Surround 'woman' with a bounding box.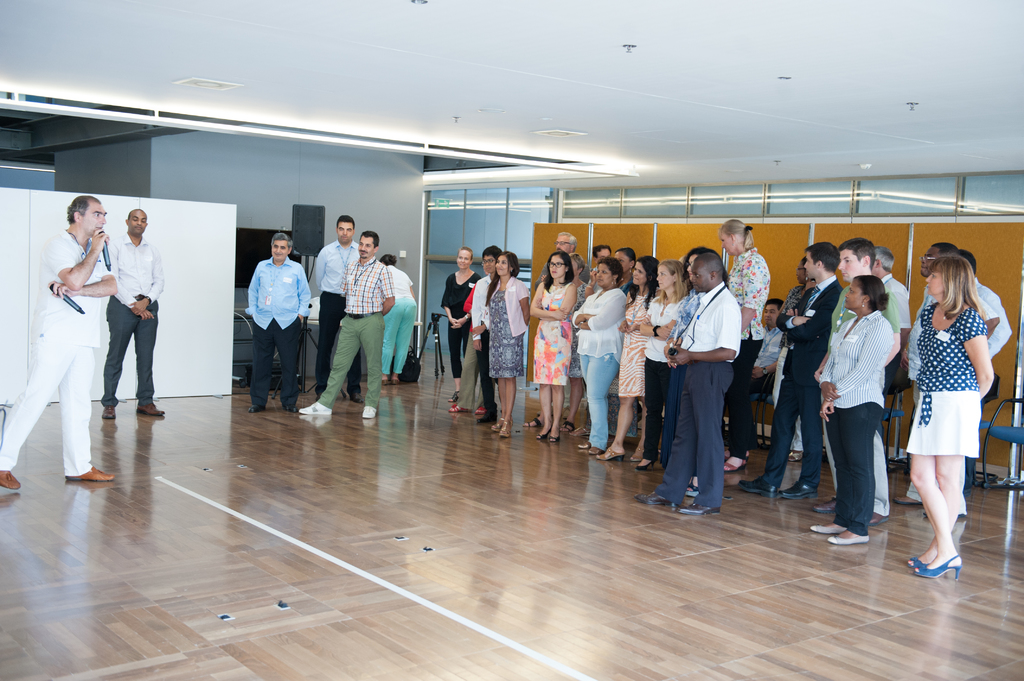
region(522, 252, 581, 435).
